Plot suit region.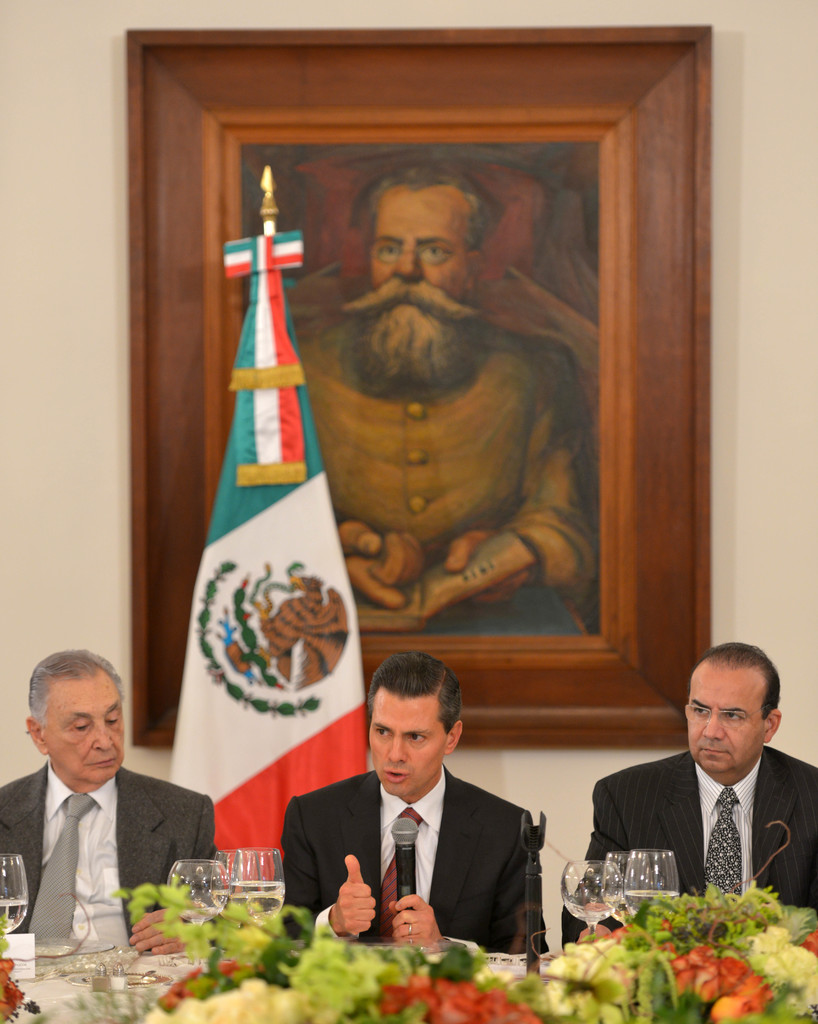
Plotted at bbox(13, 709, 209, 949).
